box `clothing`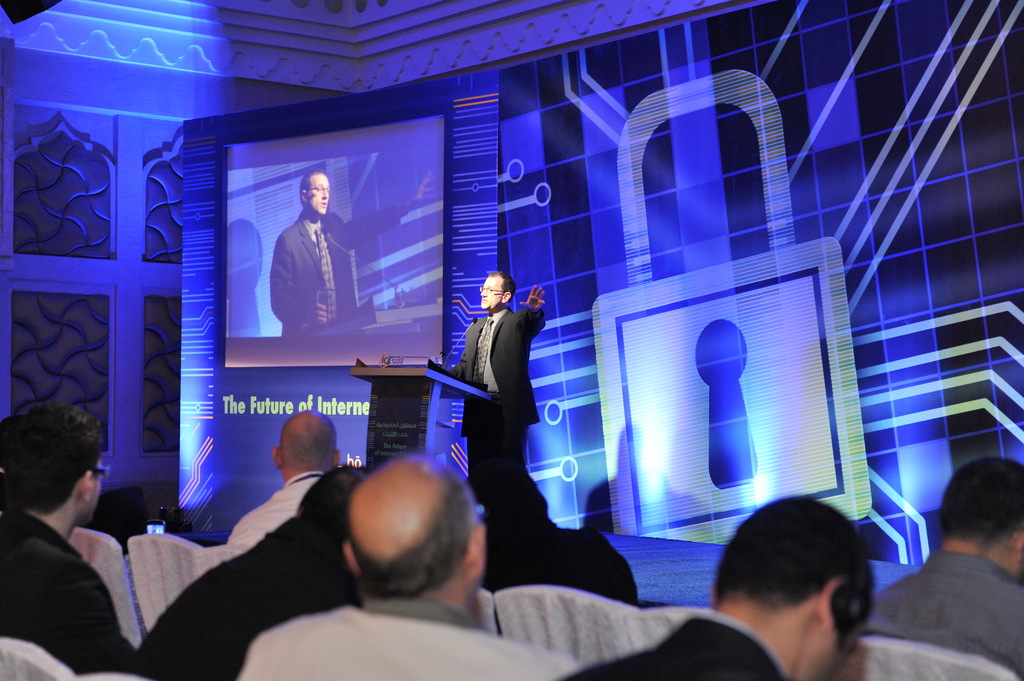
x1=862, y1=549, x2=1023, y2=680
